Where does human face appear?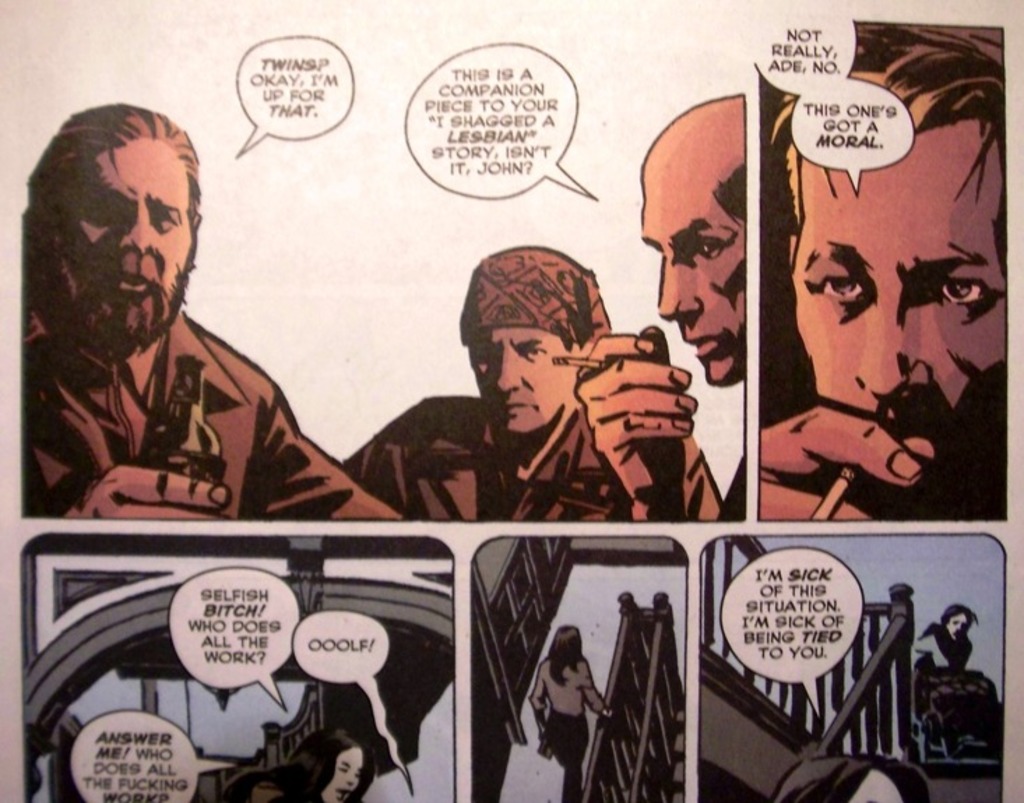
Appears at [657,147,745,388].
